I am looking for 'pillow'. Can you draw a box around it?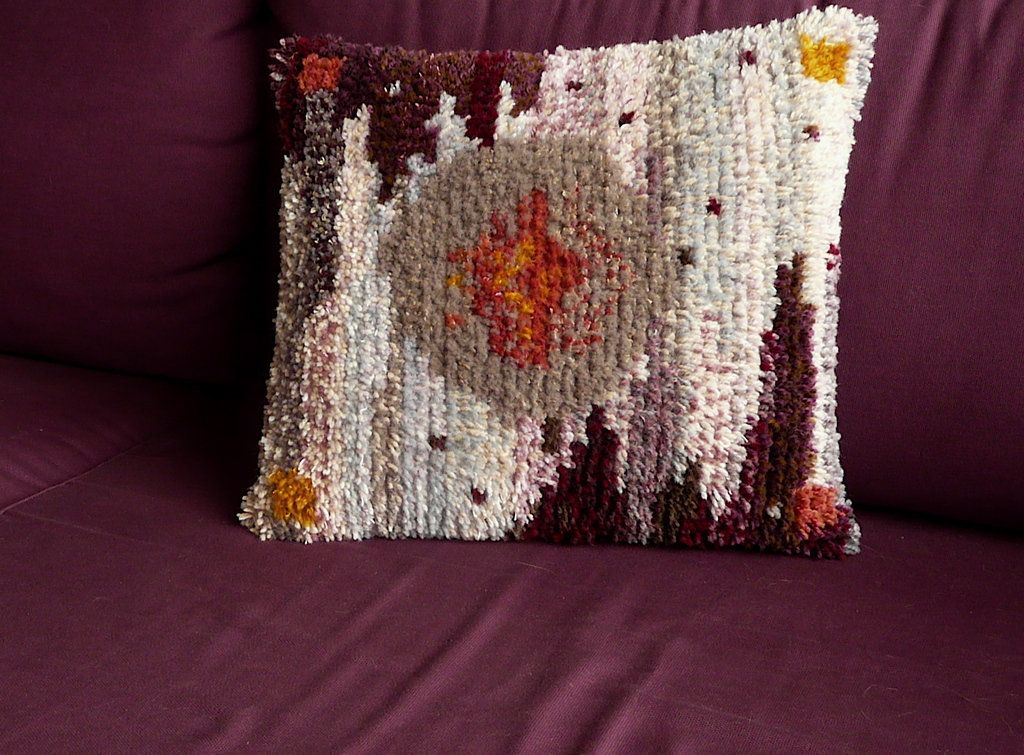
Sure, the bounding box is <region>239, 31, 853, 553</region>.
